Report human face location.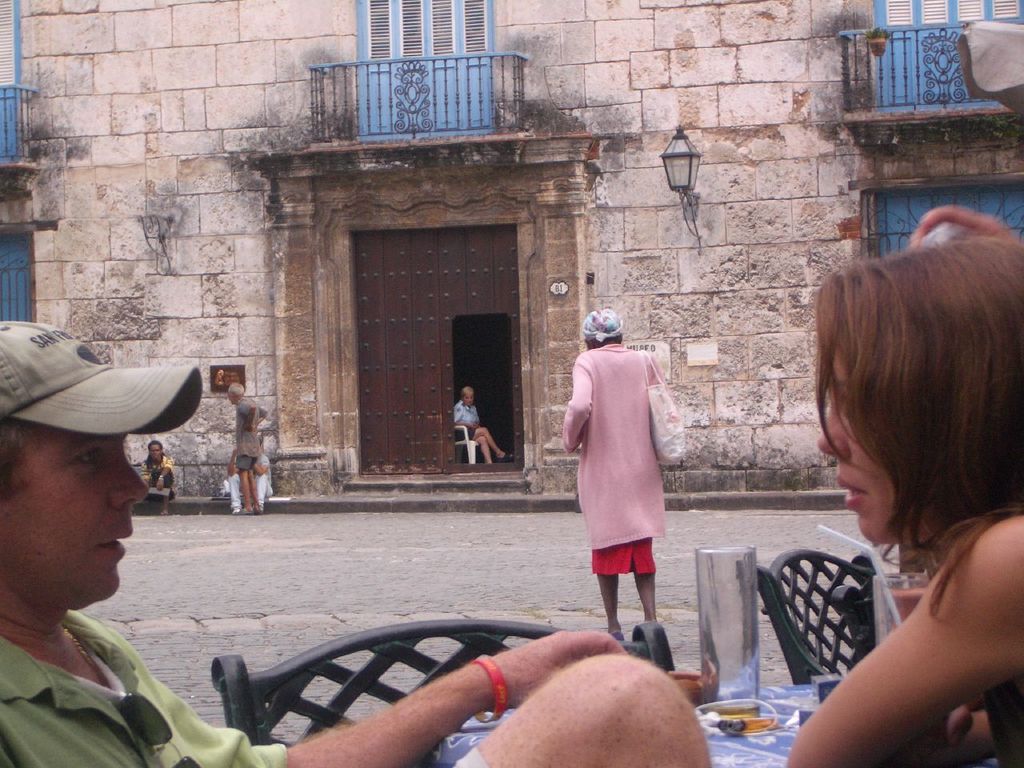
Report: 7, 427, 146, 607.
